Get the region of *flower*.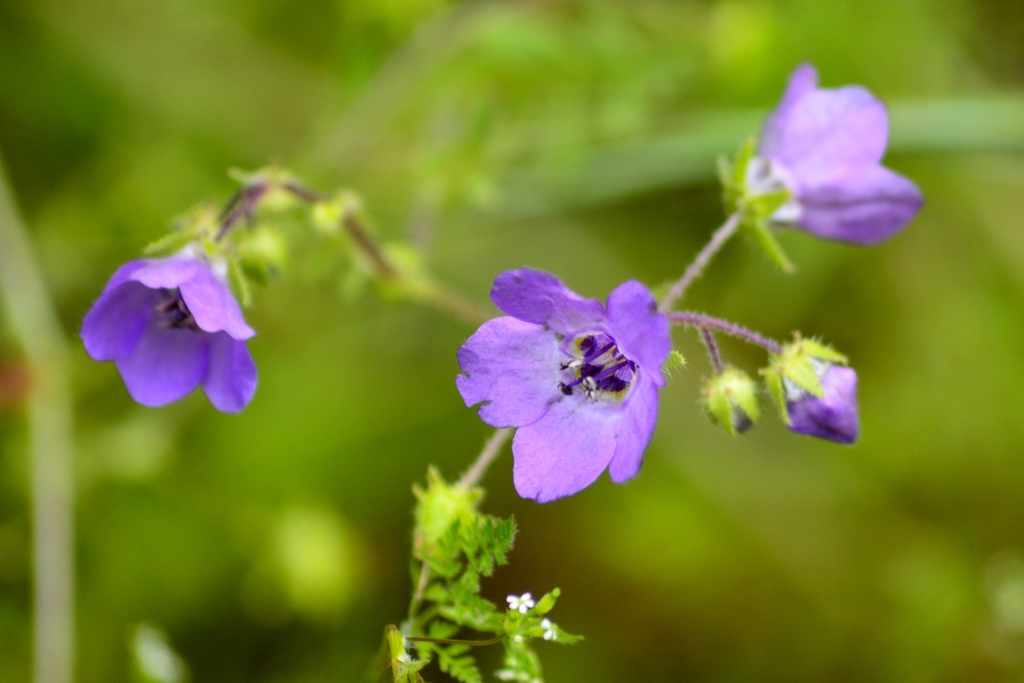
[455, 250, 685, 520].
